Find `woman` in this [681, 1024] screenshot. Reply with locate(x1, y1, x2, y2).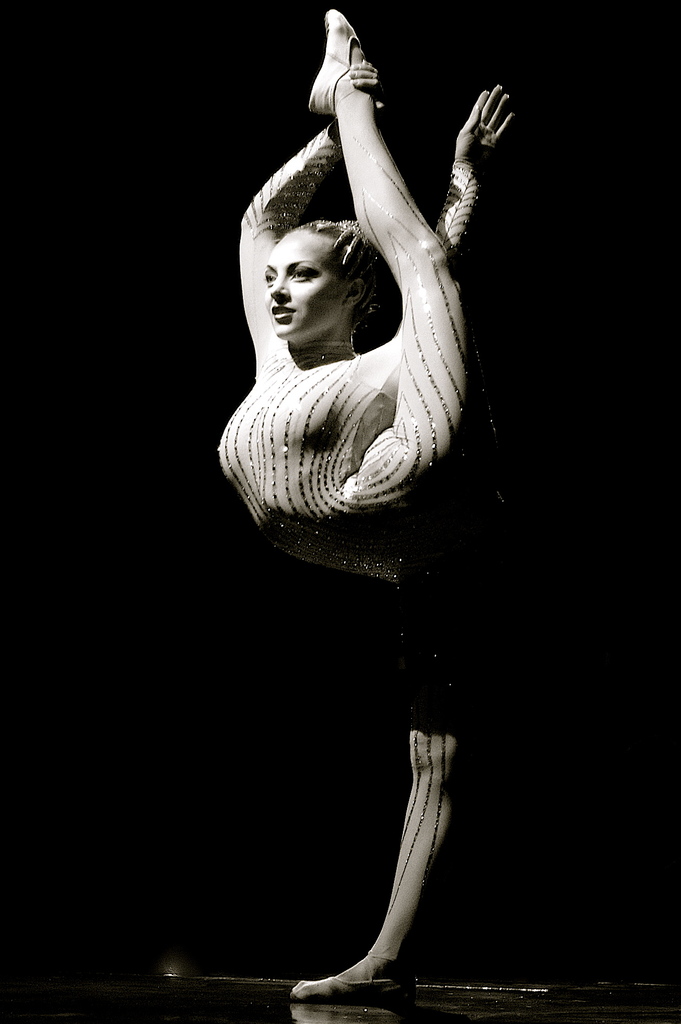
locate(204, 10, 549, 960).
